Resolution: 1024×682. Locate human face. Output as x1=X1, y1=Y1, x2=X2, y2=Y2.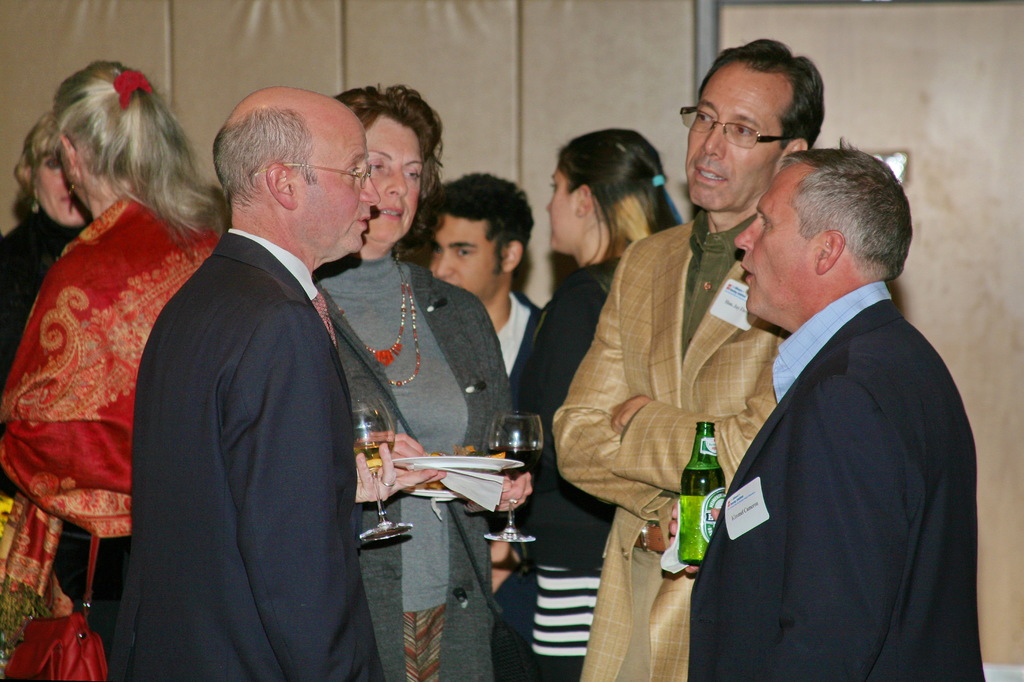
x1=298, y1=115, x2=381, y2=255.
